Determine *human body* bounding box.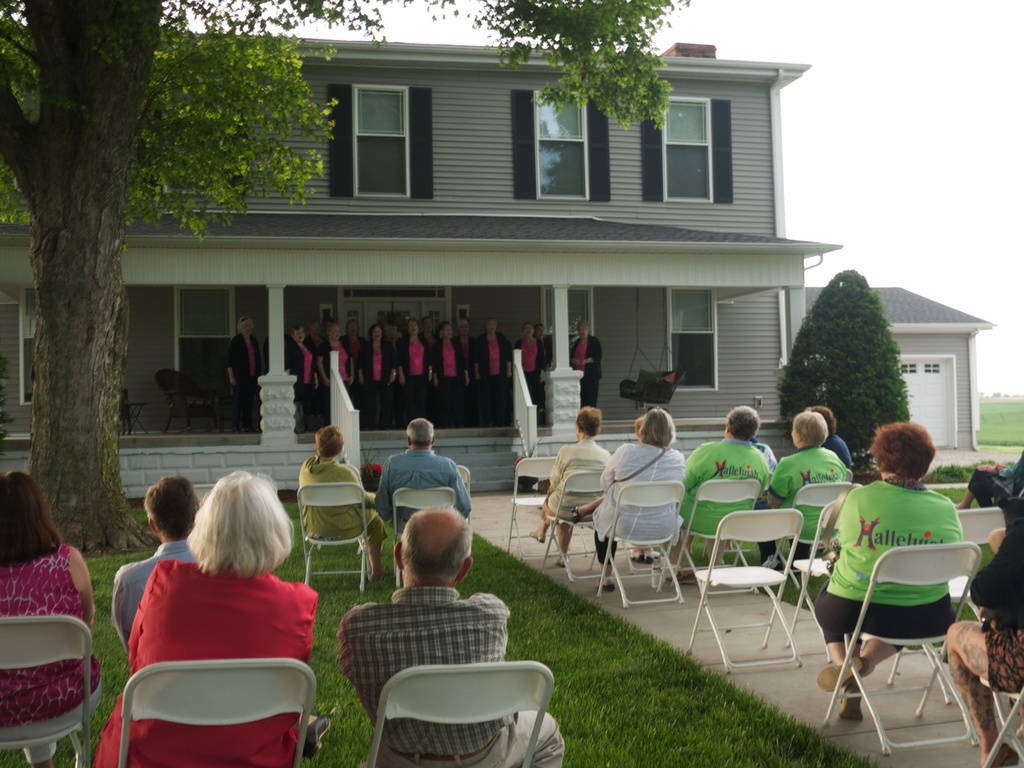
Determined: {"x1": 568, "y1": 404, "x2": 689, "y2": 589}.
